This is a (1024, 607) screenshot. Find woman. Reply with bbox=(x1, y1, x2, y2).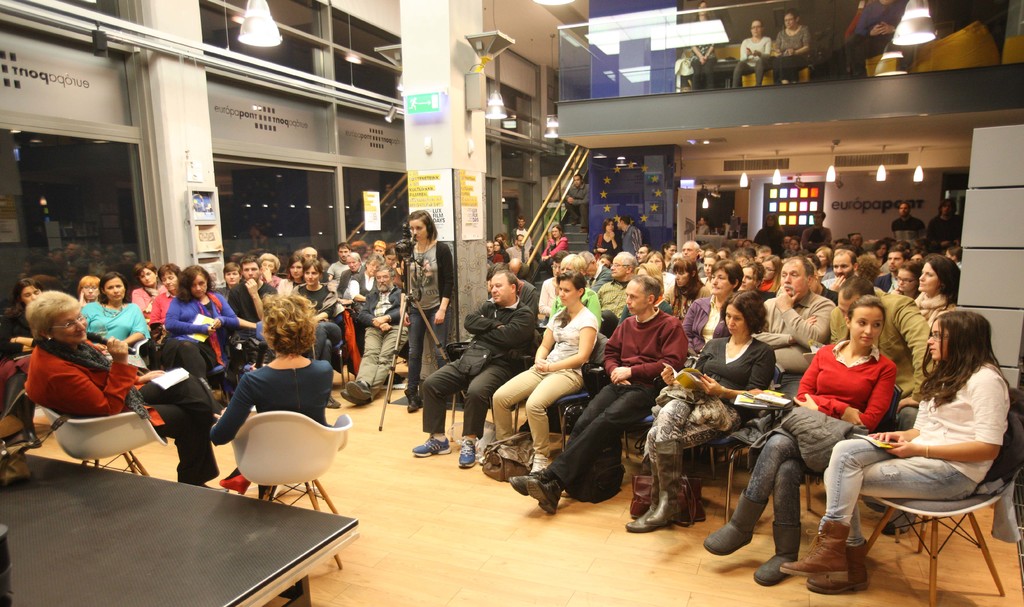
bbox=(698, 293, 901, 586).
